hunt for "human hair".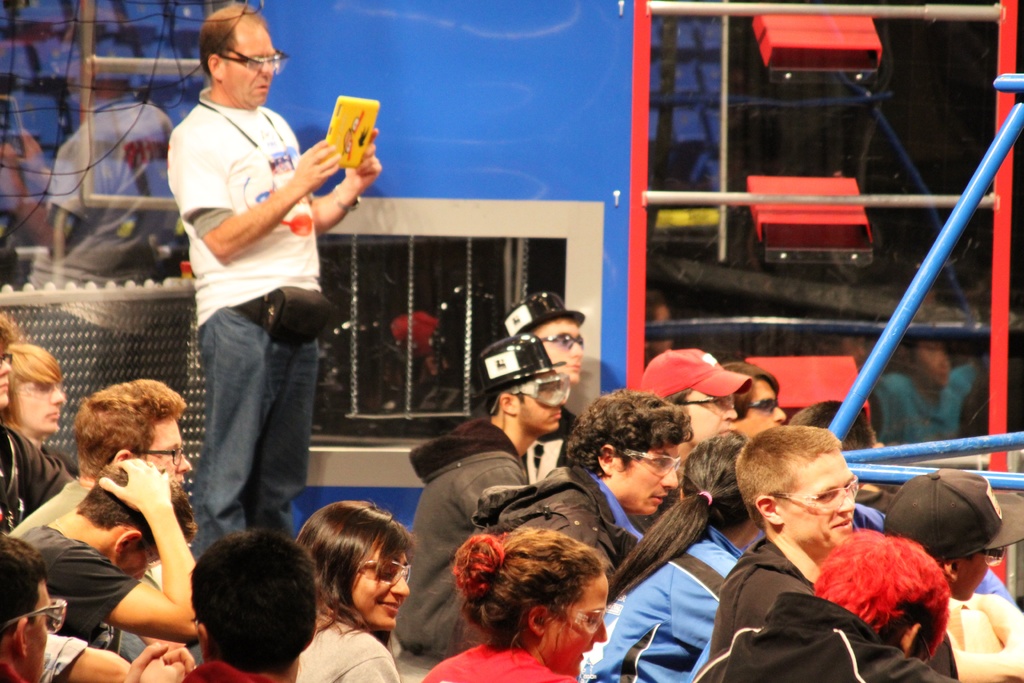
Hunted down at [left=10, top=345, right=65, bottom=391].
